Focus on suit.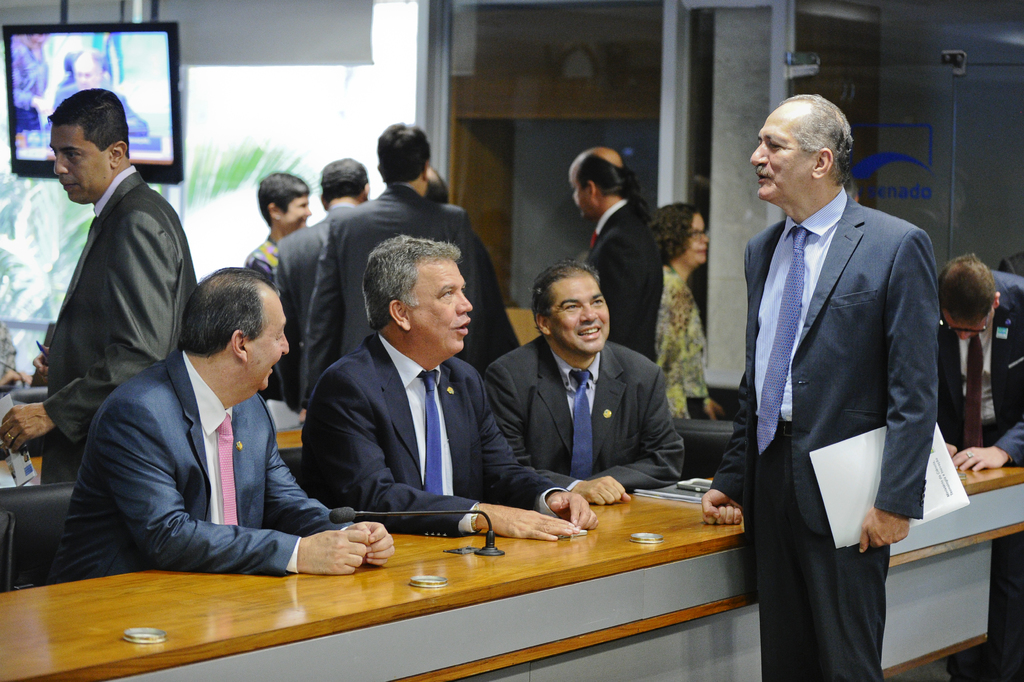
Focused at crop(588, 199, 667, 362).
